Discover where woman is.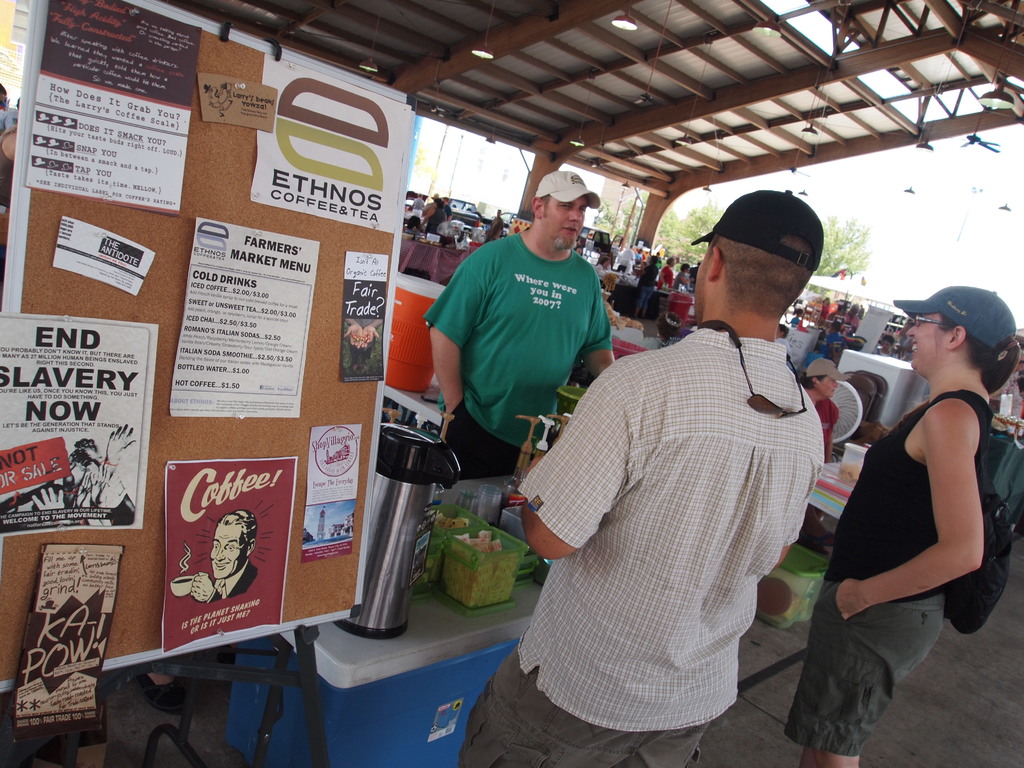
Discovered at box=[595, 255, 612, 269].
